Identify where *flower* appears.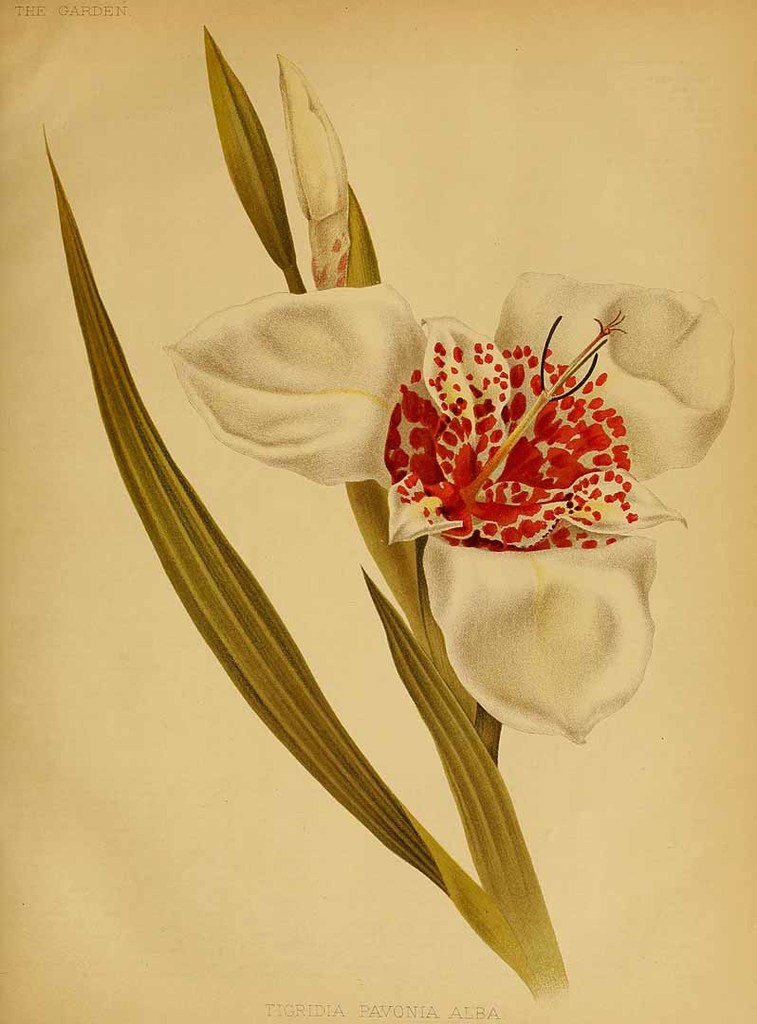
Appears at detection(162, 270, 733, 727).
